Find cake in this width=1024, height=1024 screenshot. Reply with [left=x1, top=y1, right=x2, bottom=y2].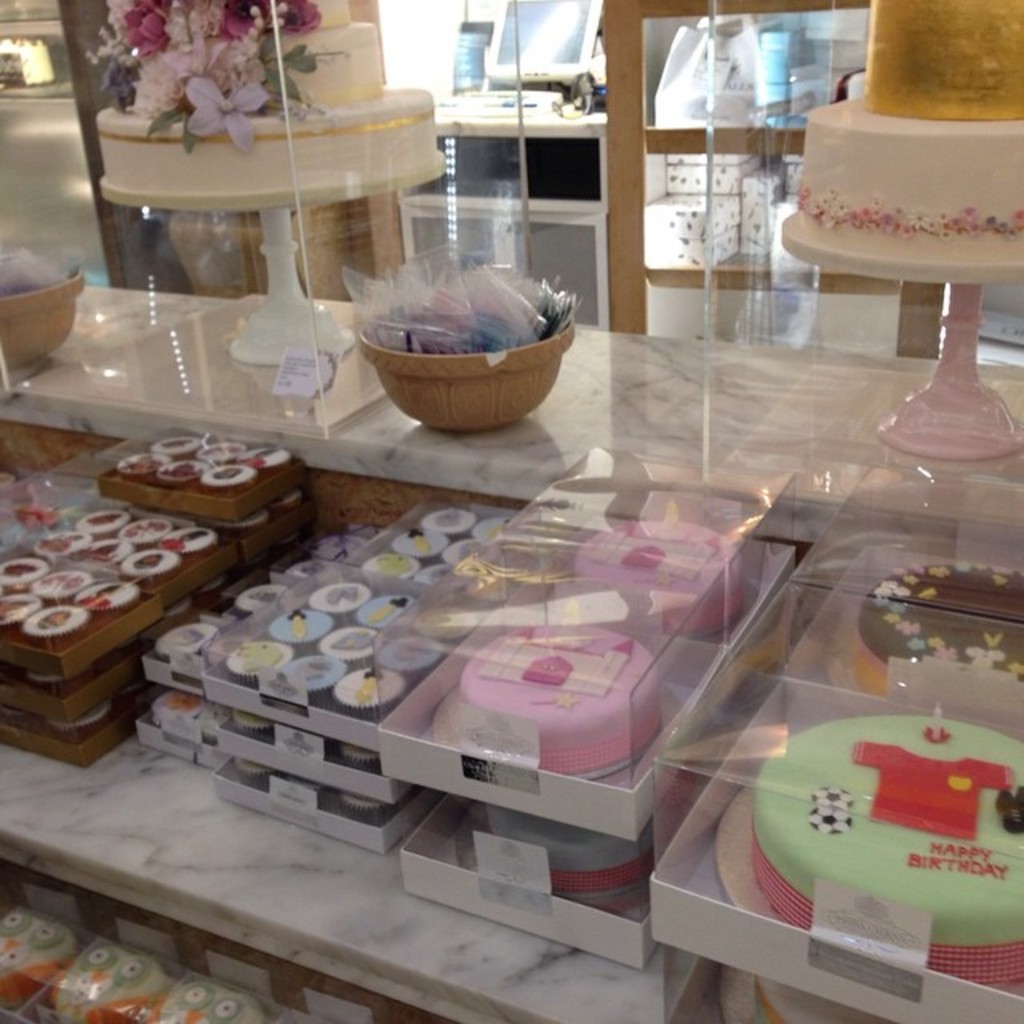
[left=150, top=963, right=270, bottom=1022].
